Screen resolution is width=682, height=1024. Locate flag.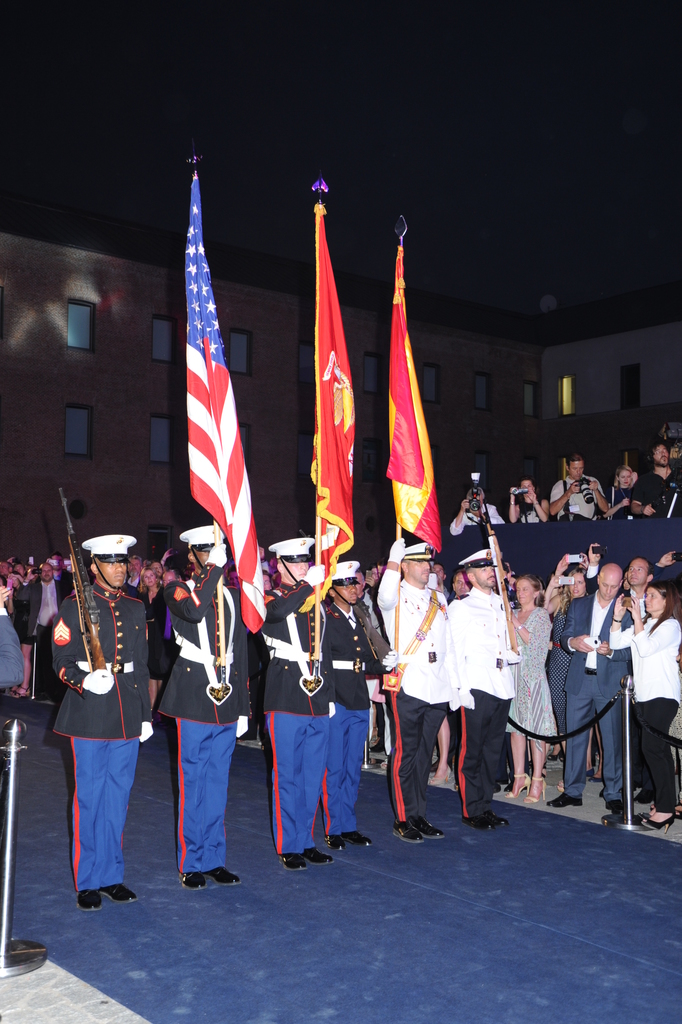
x1=302, y1=192, x2=359, y2=614.
